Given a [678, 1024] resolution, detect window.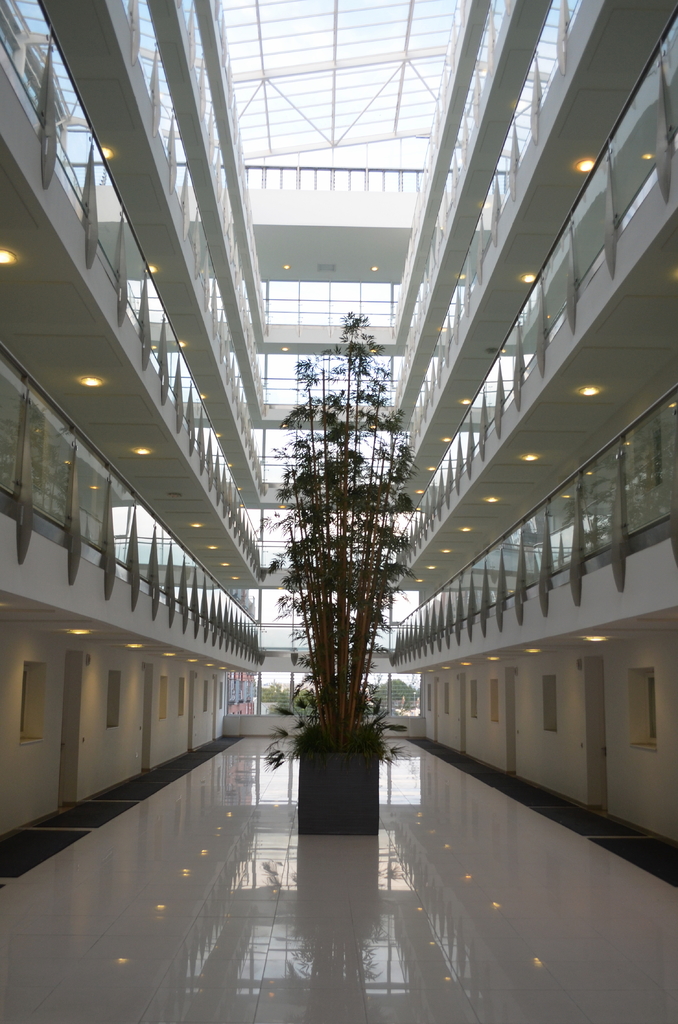
bbox(441, 680, 450, 717).
